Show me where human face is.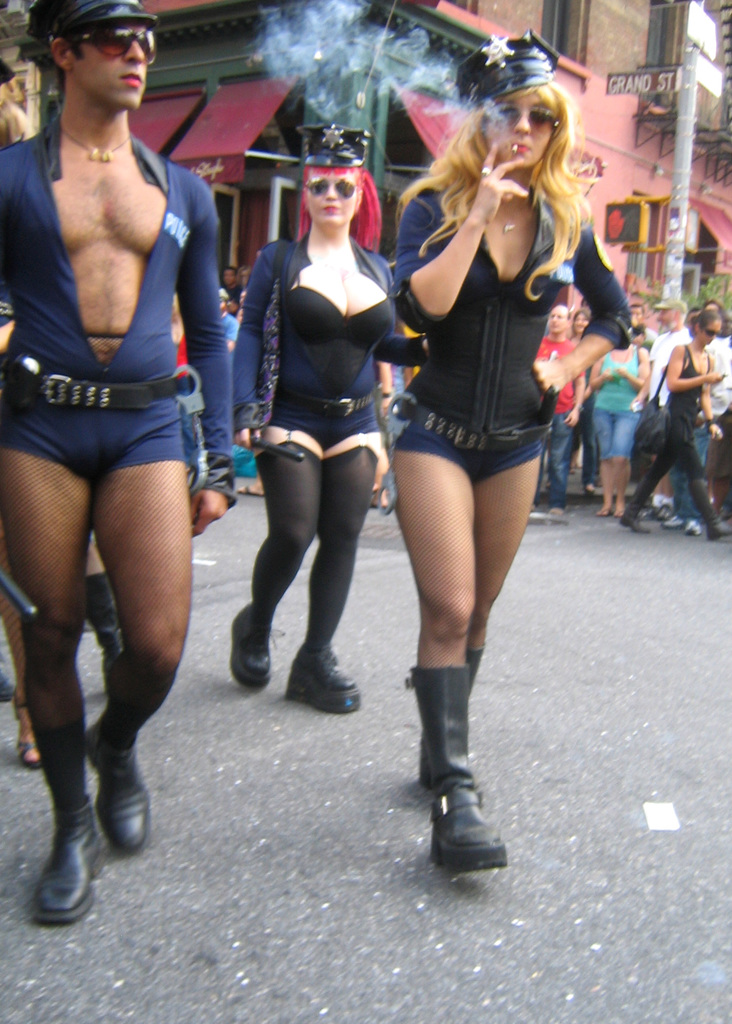
human face is at 72 16 148 109.
